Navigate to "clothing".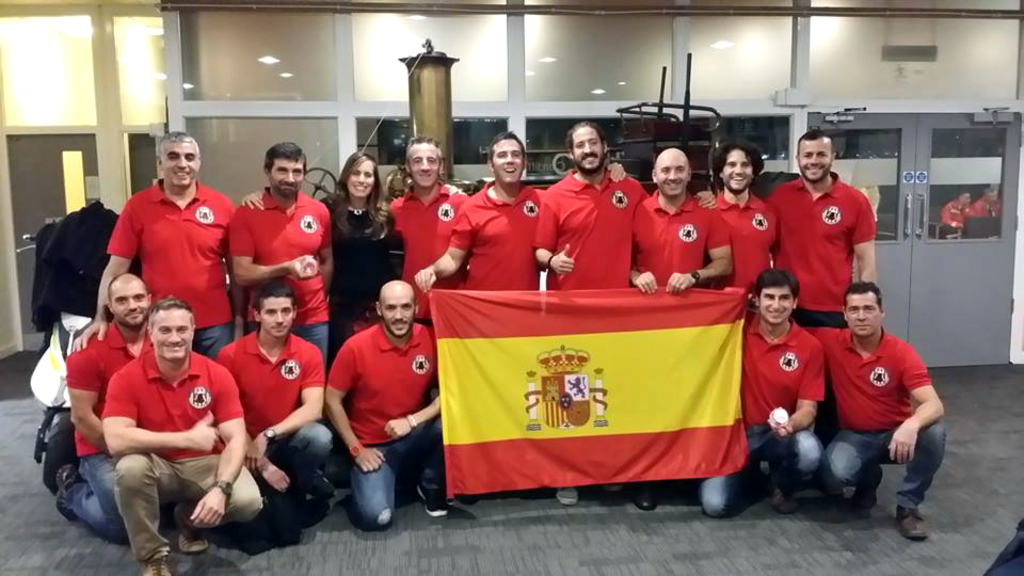
Navigation target: 814, 325, 950, 512.
